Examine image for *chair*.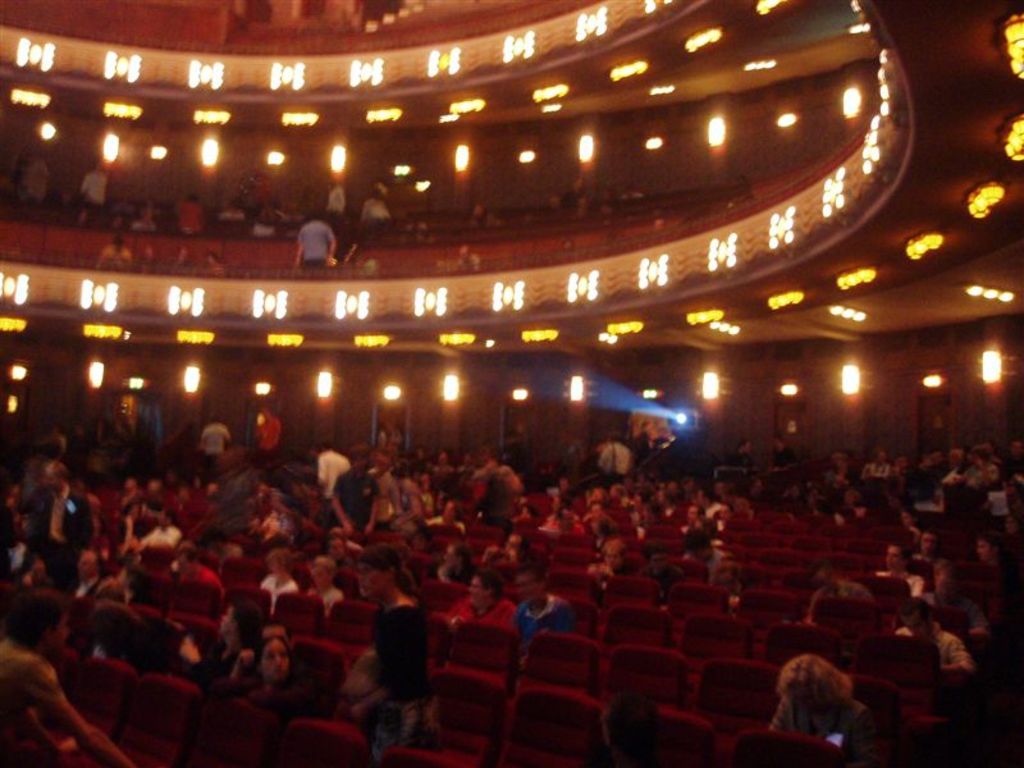
Examination result: crop(518, 626, 603, 695).
